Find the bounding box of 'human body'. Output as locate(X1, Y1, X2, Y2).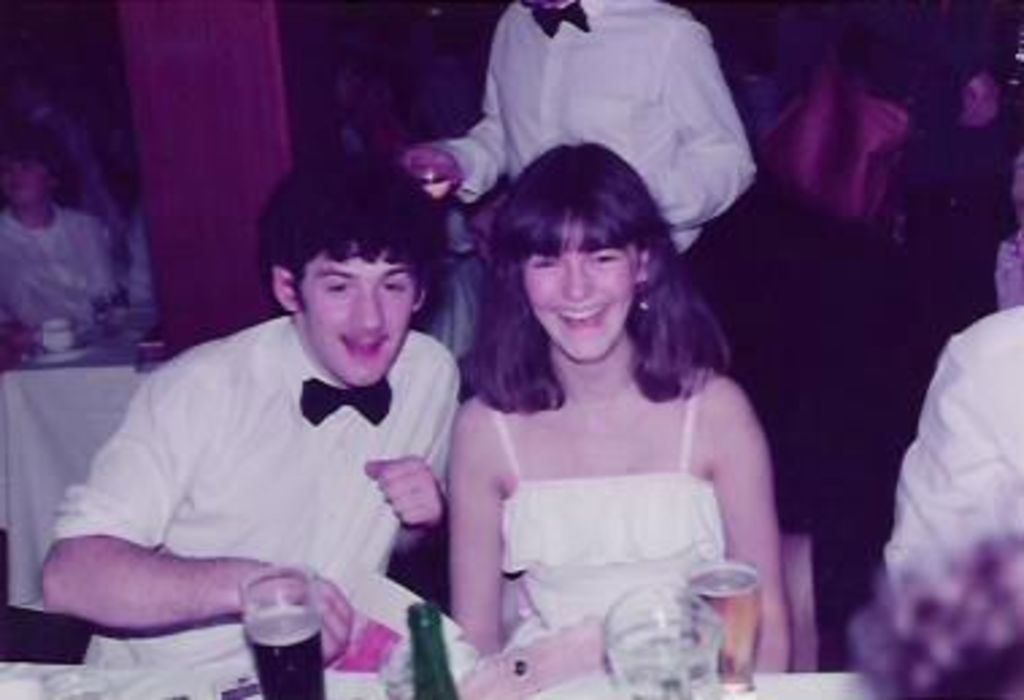
locate(51, 197, 489, 689).
